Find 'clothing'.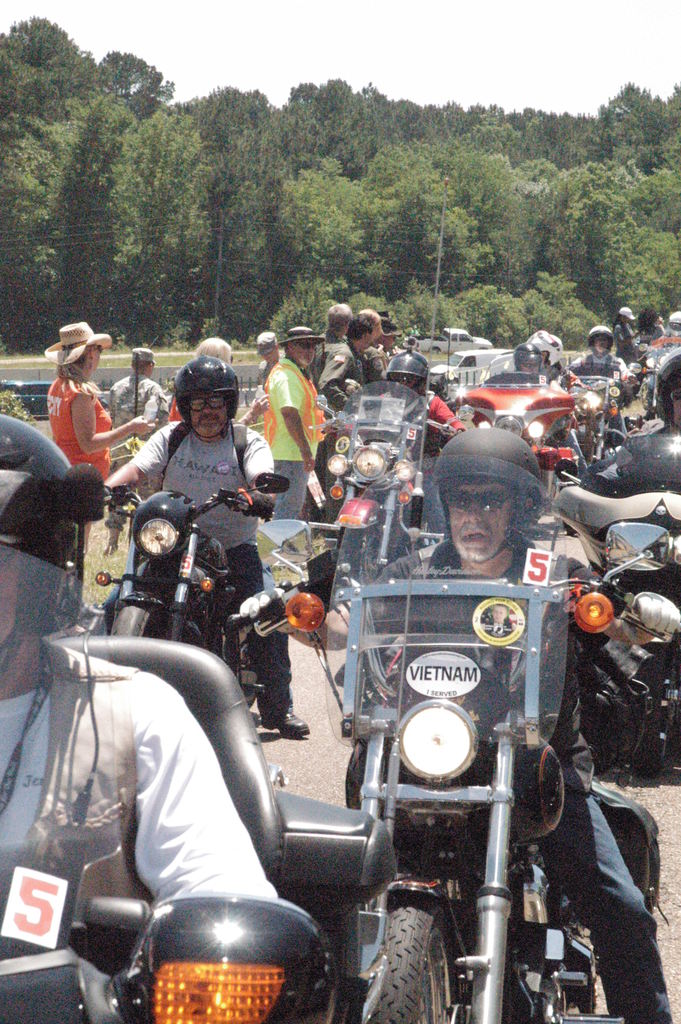
pyautogui.locateOnScreen(360, 348, 381, 384).
